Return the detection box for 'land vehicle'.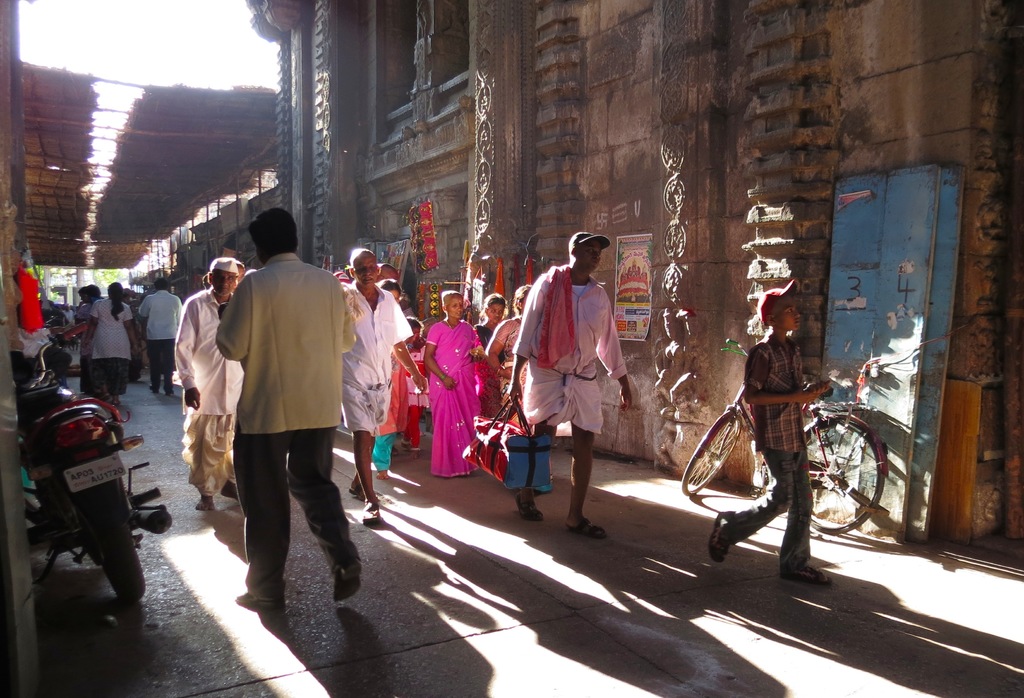
left=13, top=362, right=147, bottom=608.
